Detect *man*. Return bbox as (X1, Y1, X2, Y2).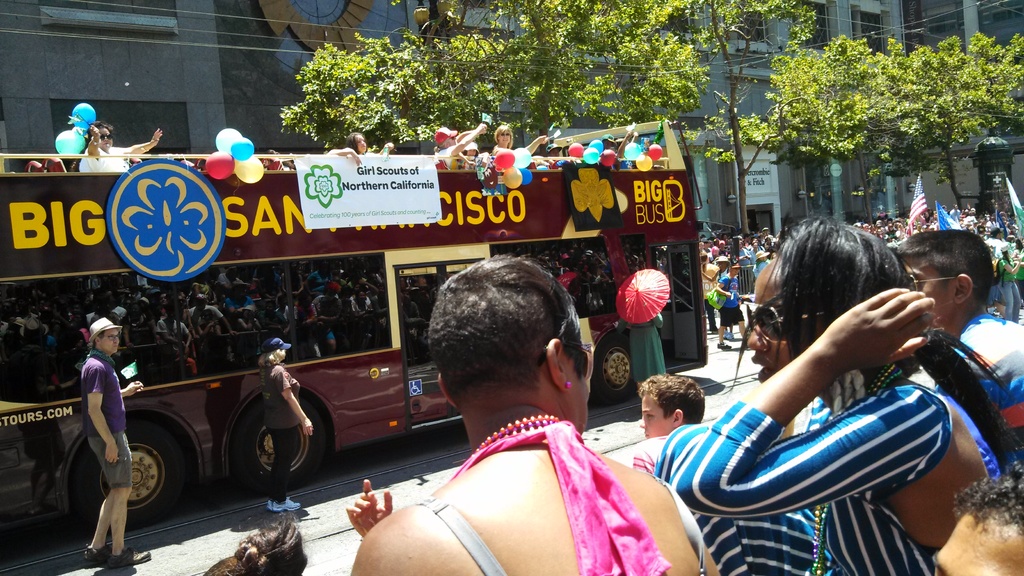
(932, 461, 1023, 575).
